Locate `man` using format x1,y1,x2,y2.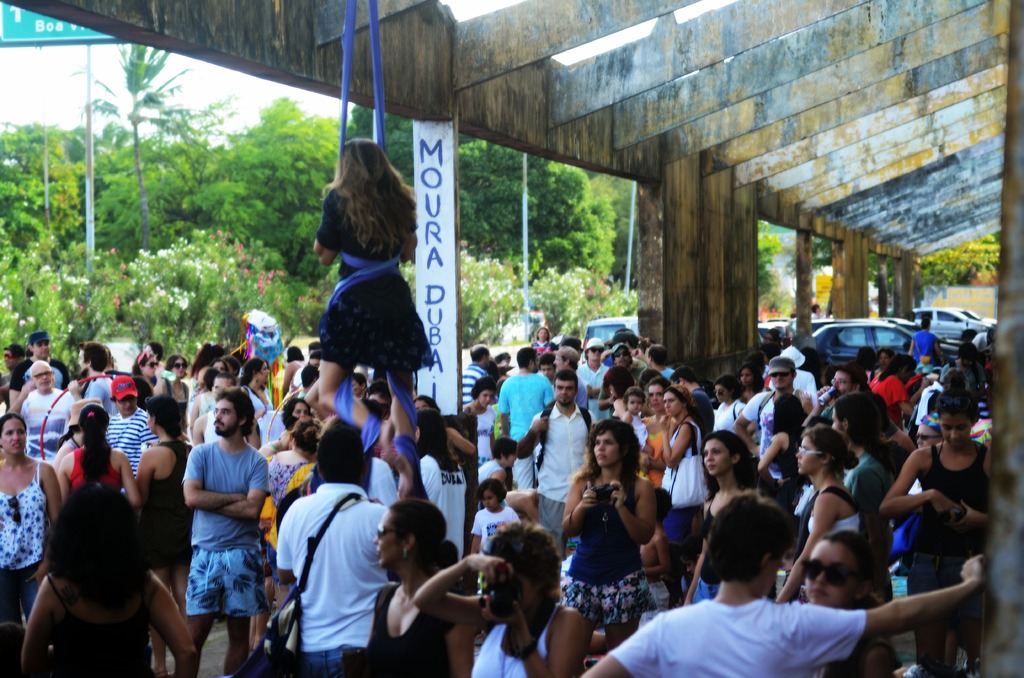
646,344,676,380.
